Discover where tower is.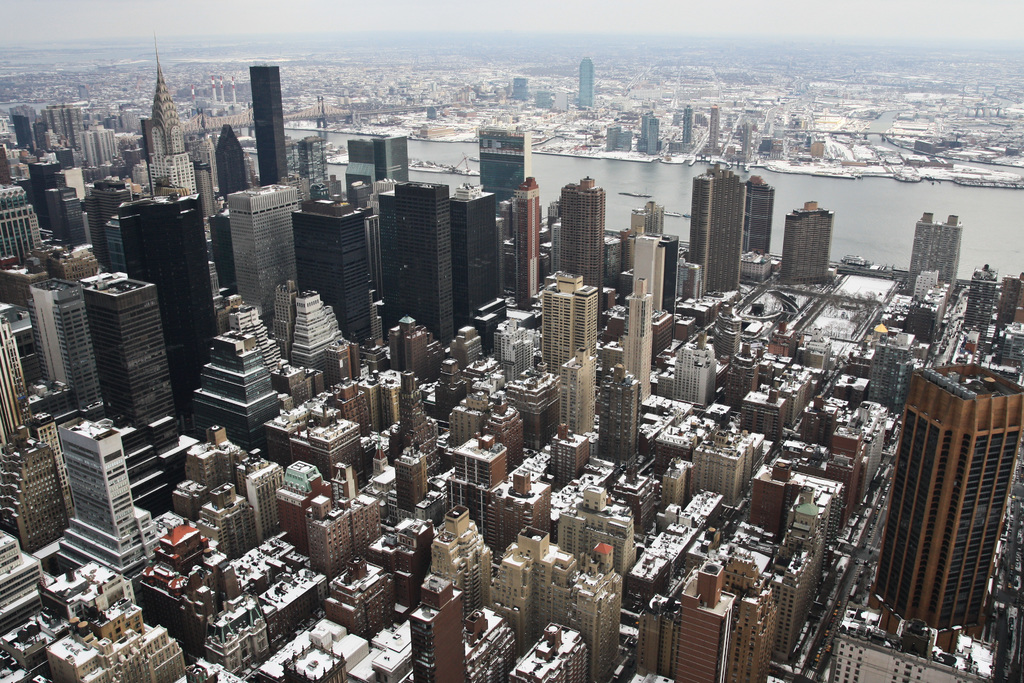
Discovered at Rect(560, 354, 594, 447).
